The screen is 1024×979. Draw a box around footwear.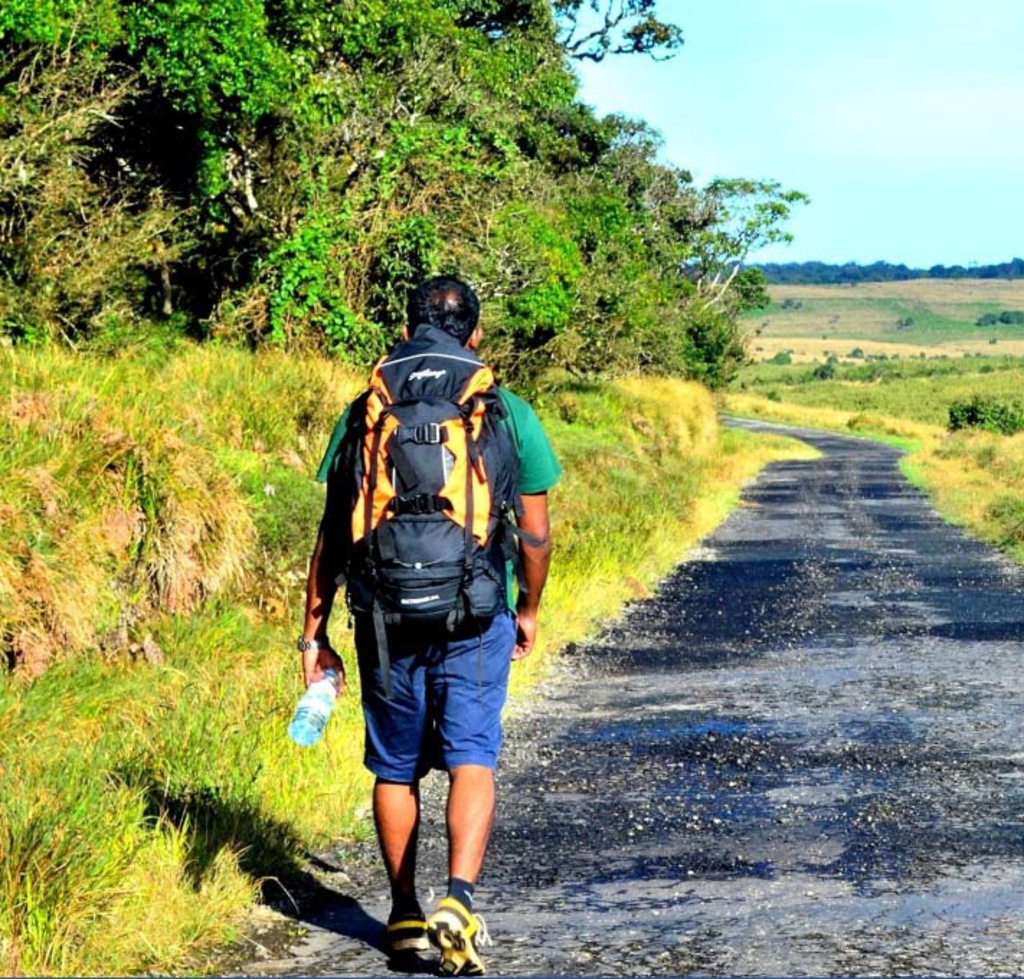
box=[415, 895, 493, 976].
